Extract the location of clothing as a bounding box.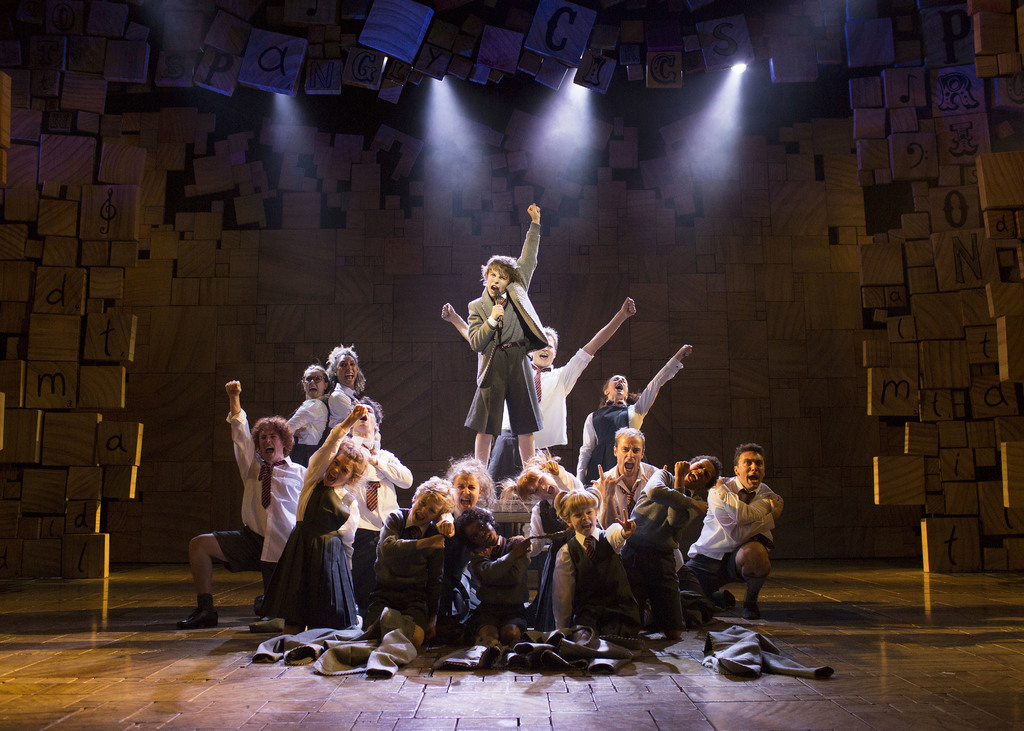
(582,362,678,468).
